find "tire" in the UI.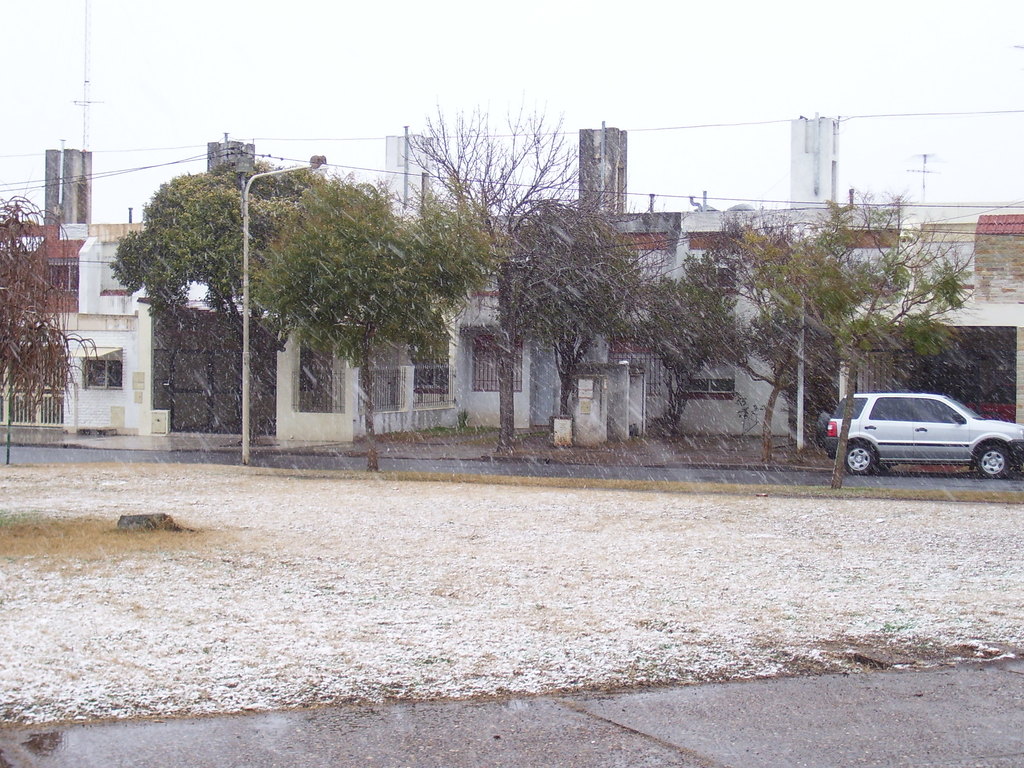
UI element at 978,445,1011,480.
